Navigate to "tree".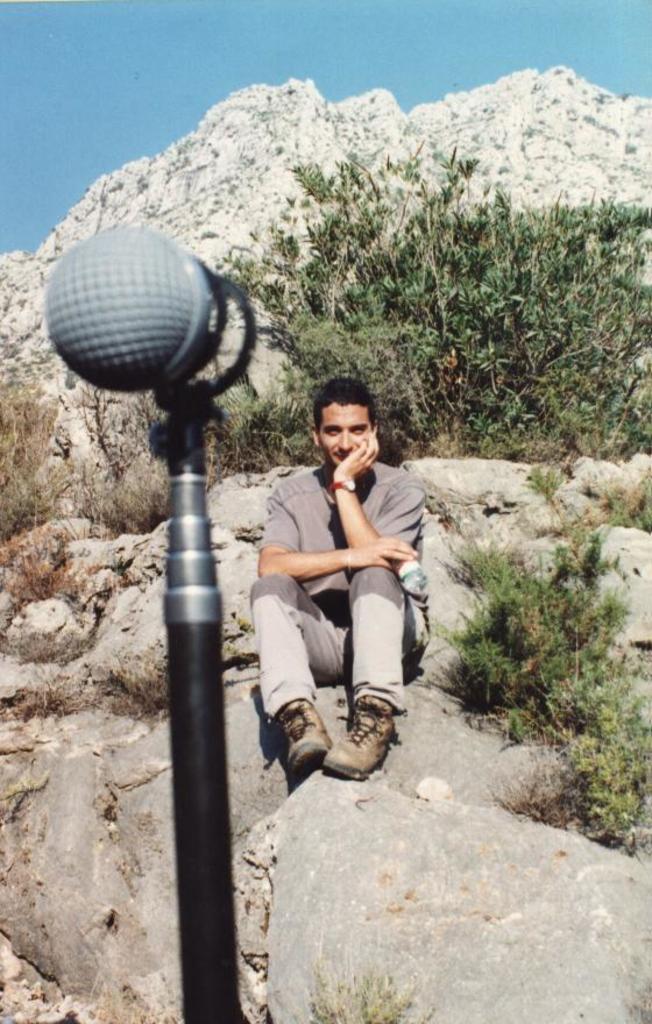
Navigation target: bbox(283, 135, 639, 455).
